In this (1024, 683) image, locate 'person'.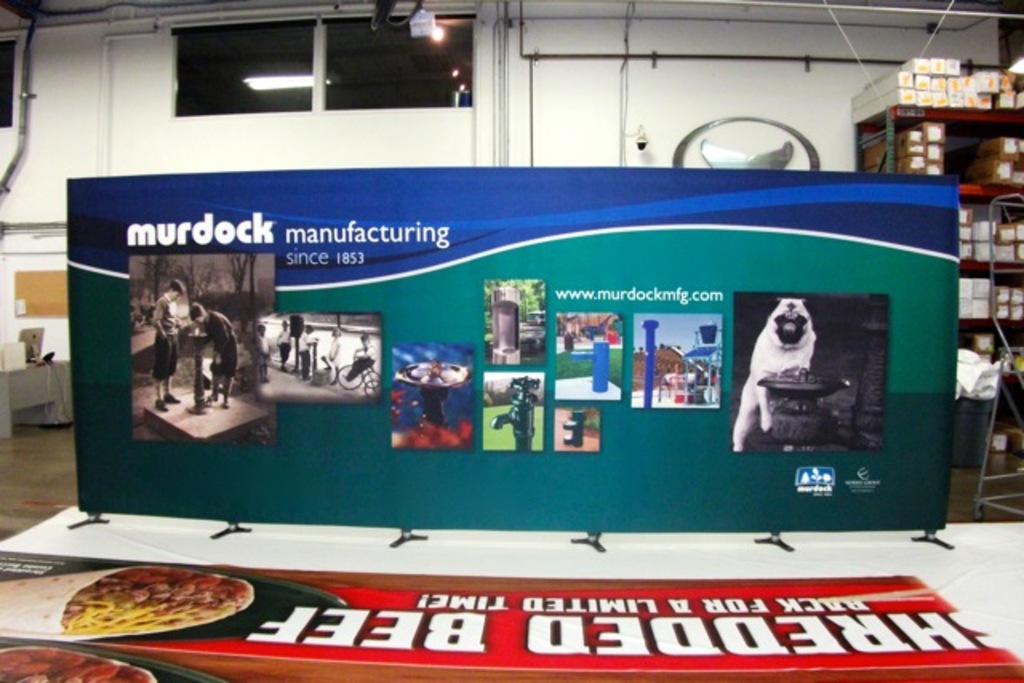
Bounding box: 254:322:272:385.
